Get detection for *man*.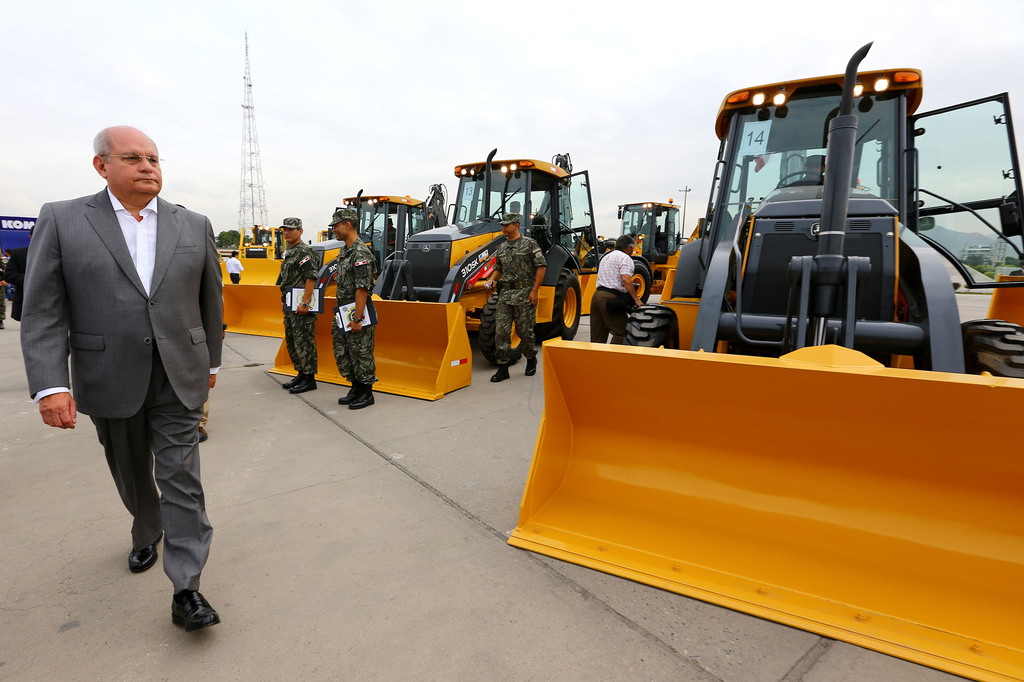
Detection: Rect(35, 113, 228, 615).
